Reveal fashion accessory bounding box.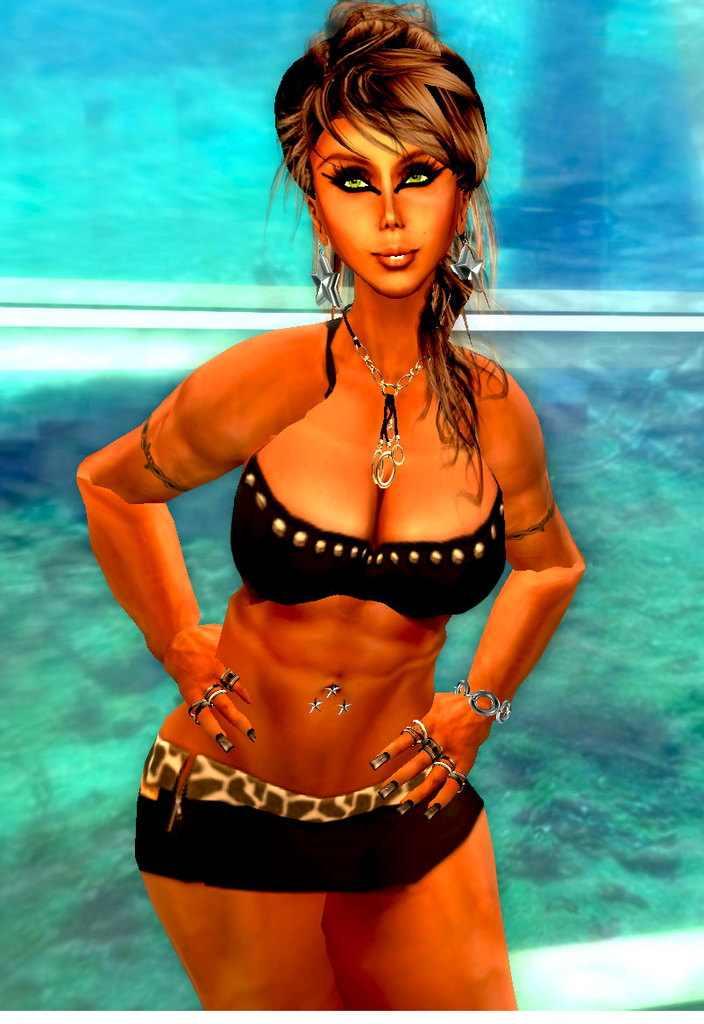
Revealed: l=435, t=750, r=458, b=772.
